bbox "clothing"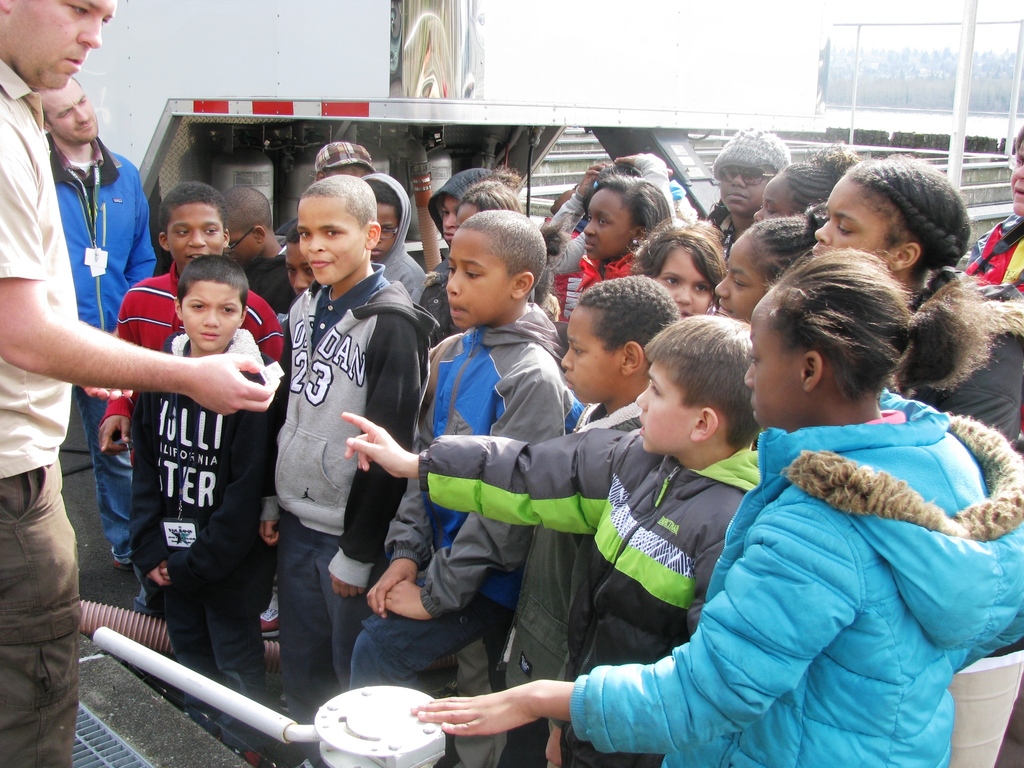
44 137 159 540
